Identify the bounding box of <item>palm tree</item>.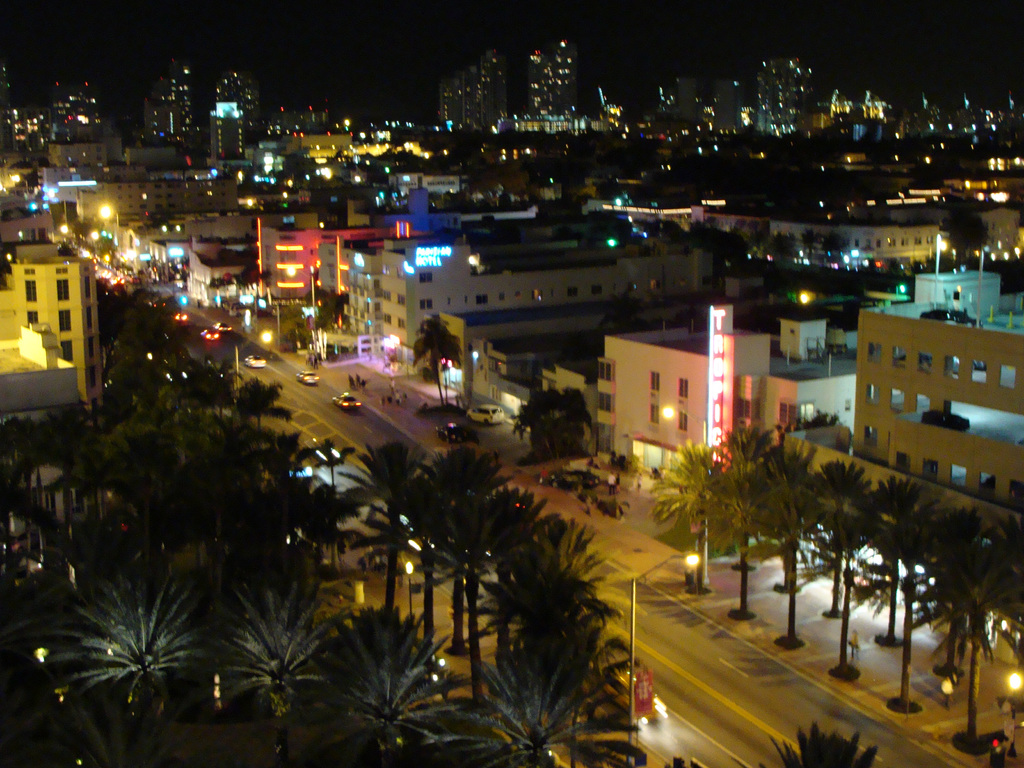
box=[364, 442, 428, 622].
